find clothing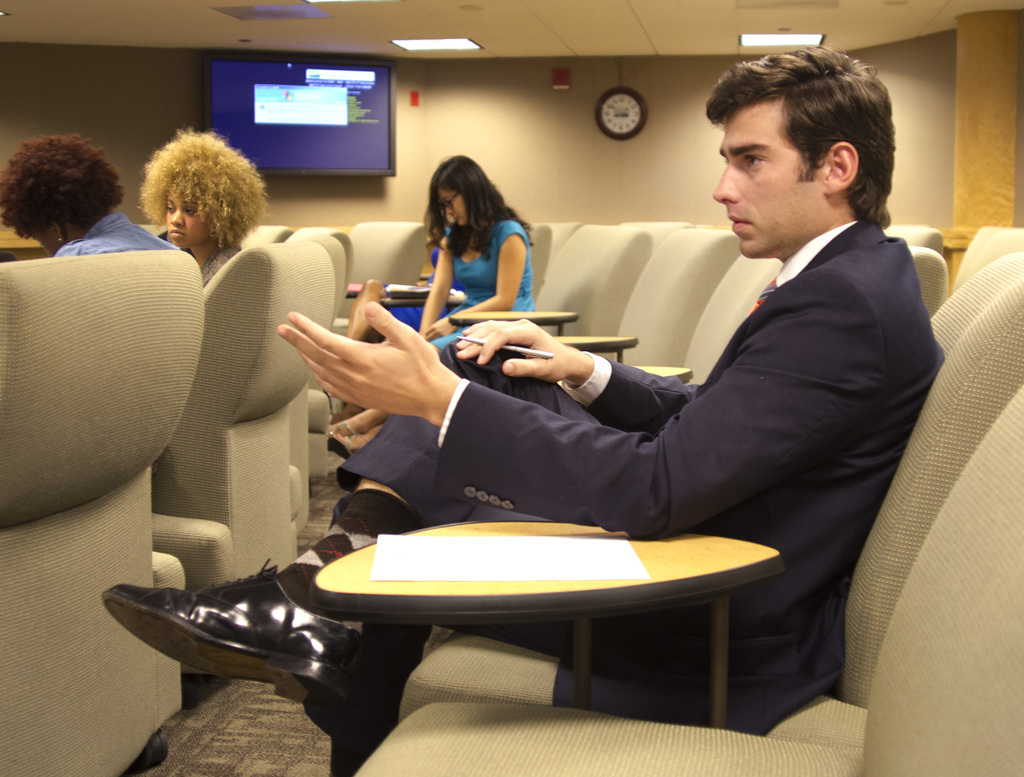
box=[382, 249, 464, 328]
